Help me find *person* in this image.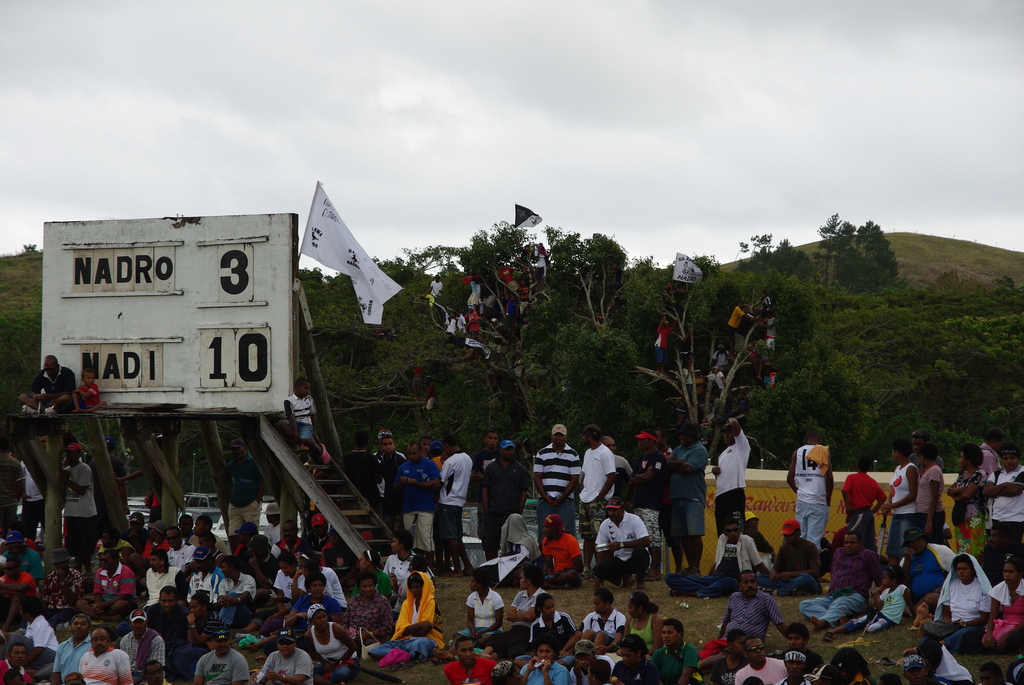
Found it: 906/428/947/478.
